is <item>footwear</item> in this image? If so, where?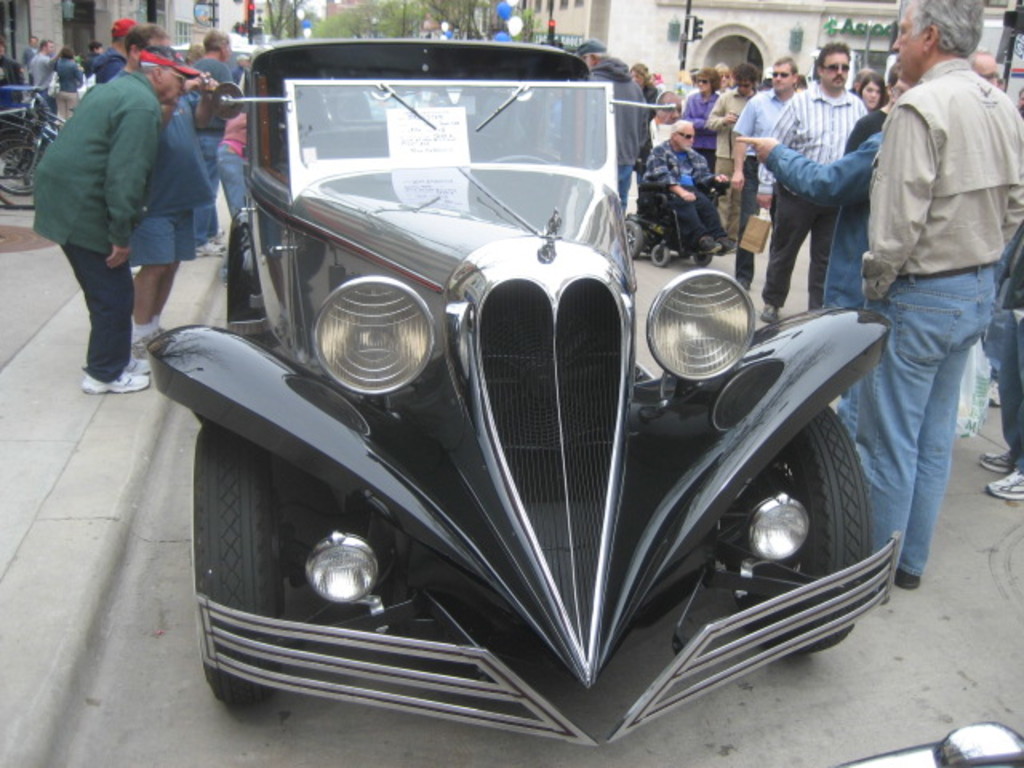
Yes, at box=[195, 235, 226, 256].
